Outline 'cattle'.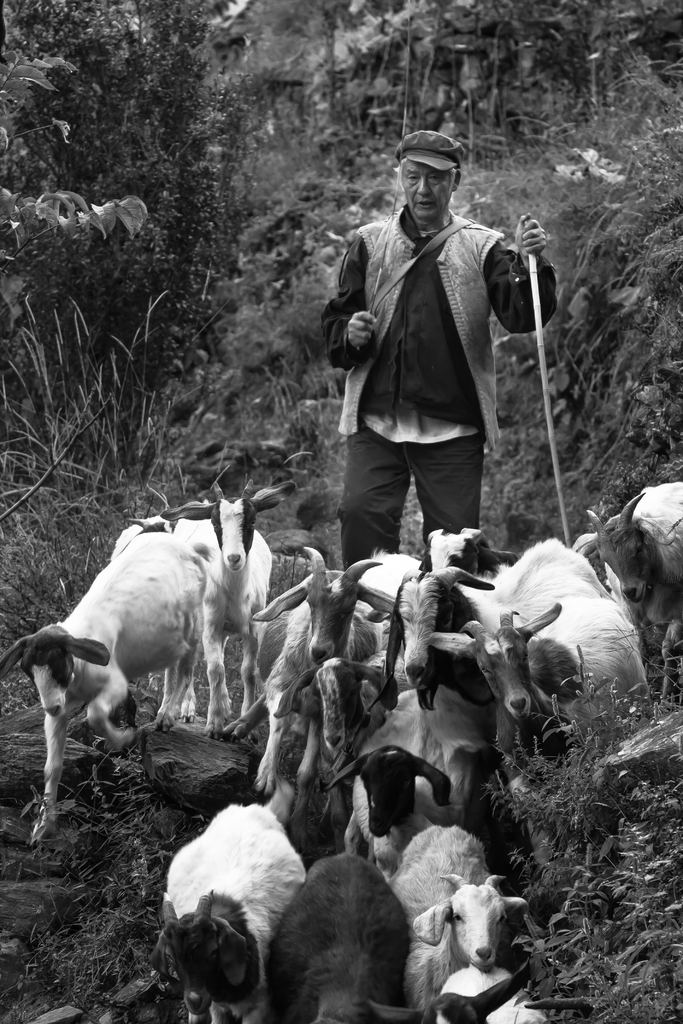
Outline: box(356, 564, 494, 708).
